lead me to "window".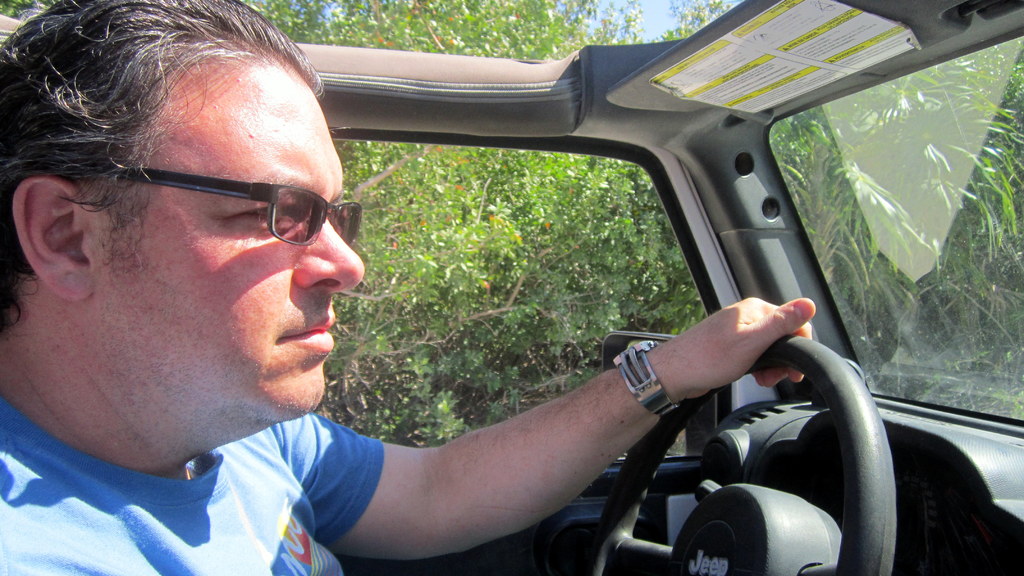
Lead to {"left": 316, "top": 137, "right": 684, "bottom": 458}.
